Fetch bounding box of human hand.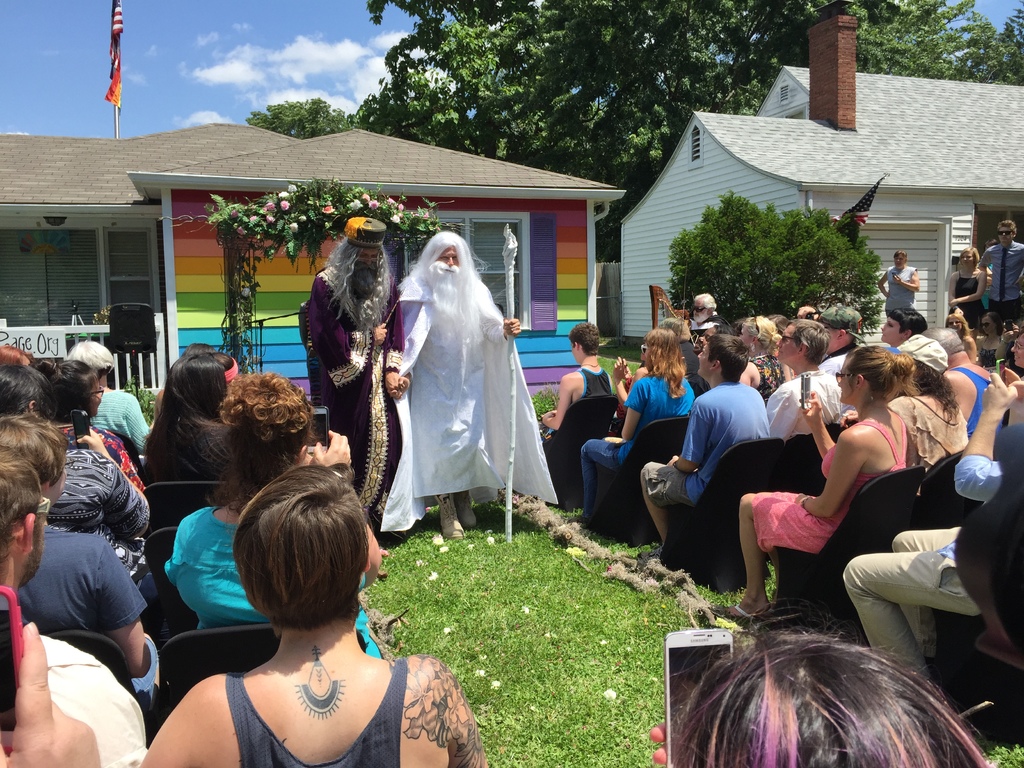
Bbox: left=891, top=271, right=902, bottom=286.
